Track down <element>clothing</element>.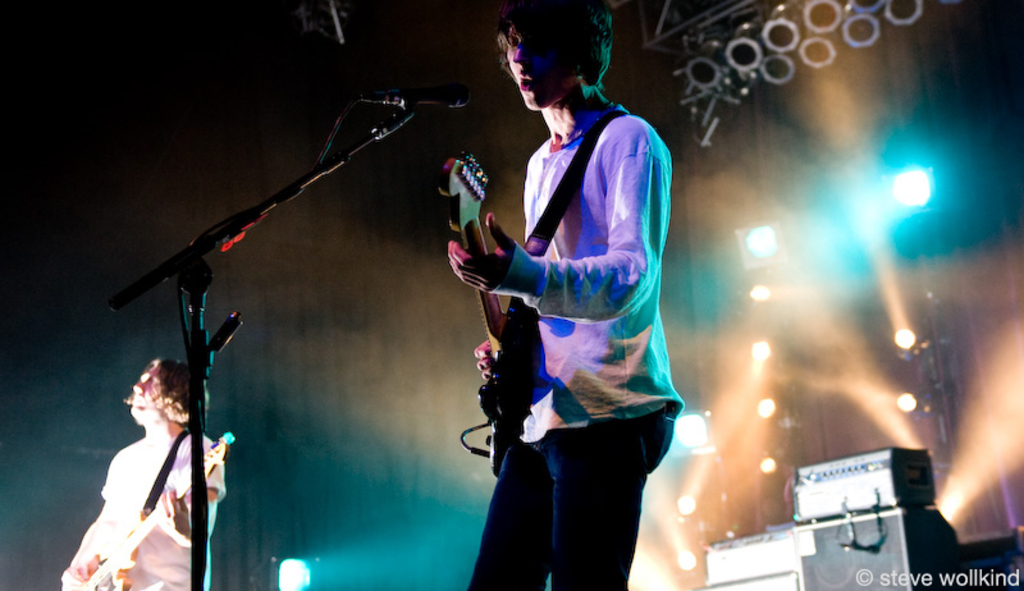
Tracked to {"x1": 102, "y1": 437, "x2": 233, "y2": 588}.
